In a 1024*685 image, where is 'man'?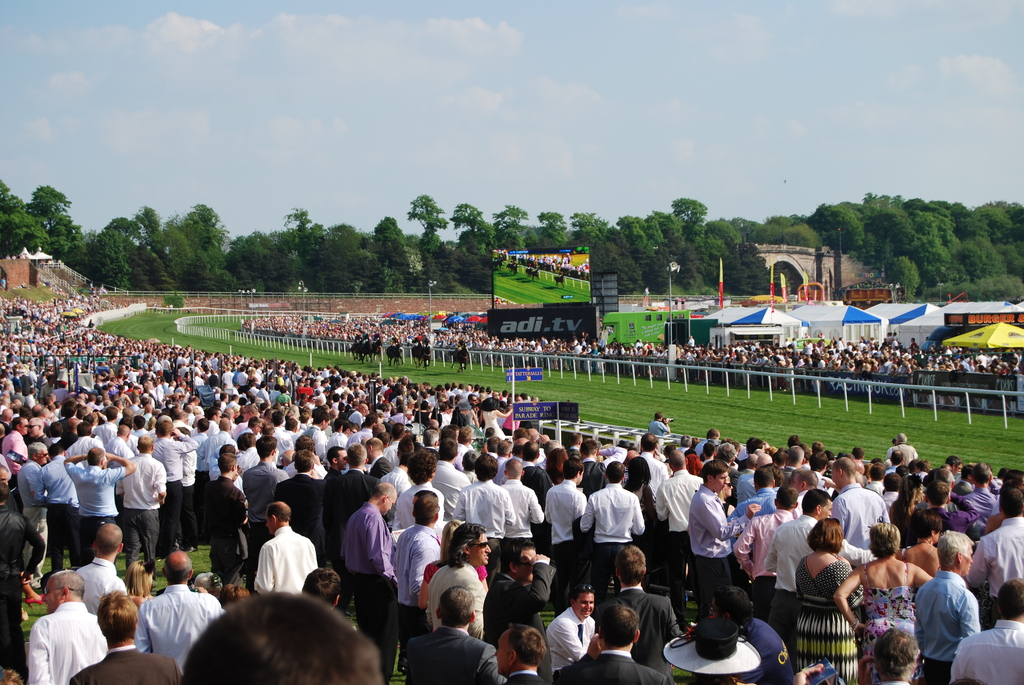
(735,454,772,500).
